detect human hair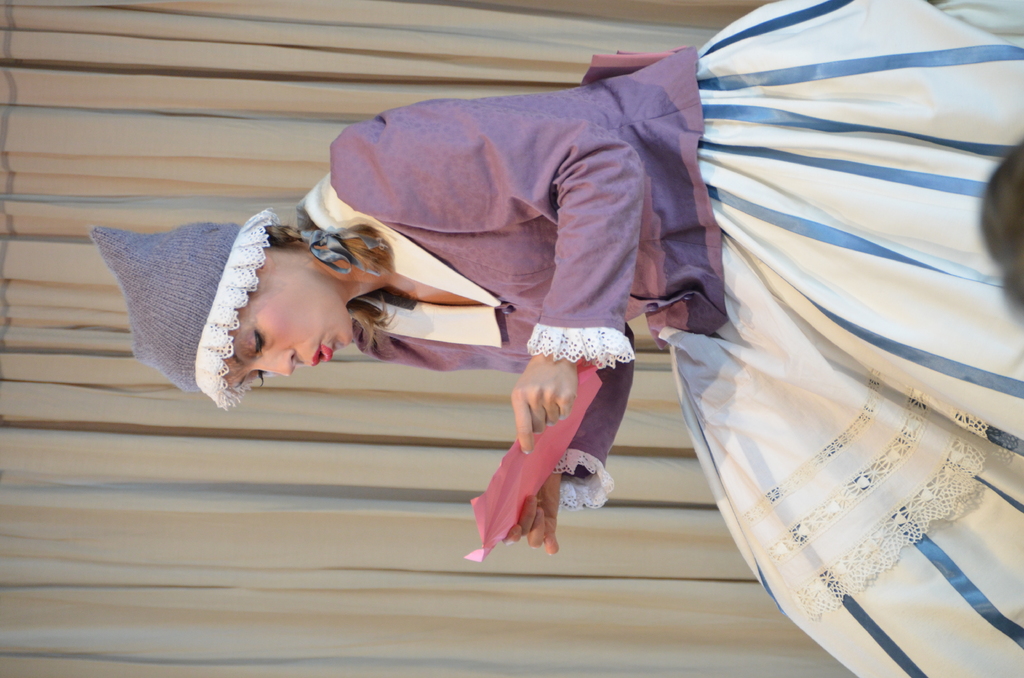
265 225 399 359
